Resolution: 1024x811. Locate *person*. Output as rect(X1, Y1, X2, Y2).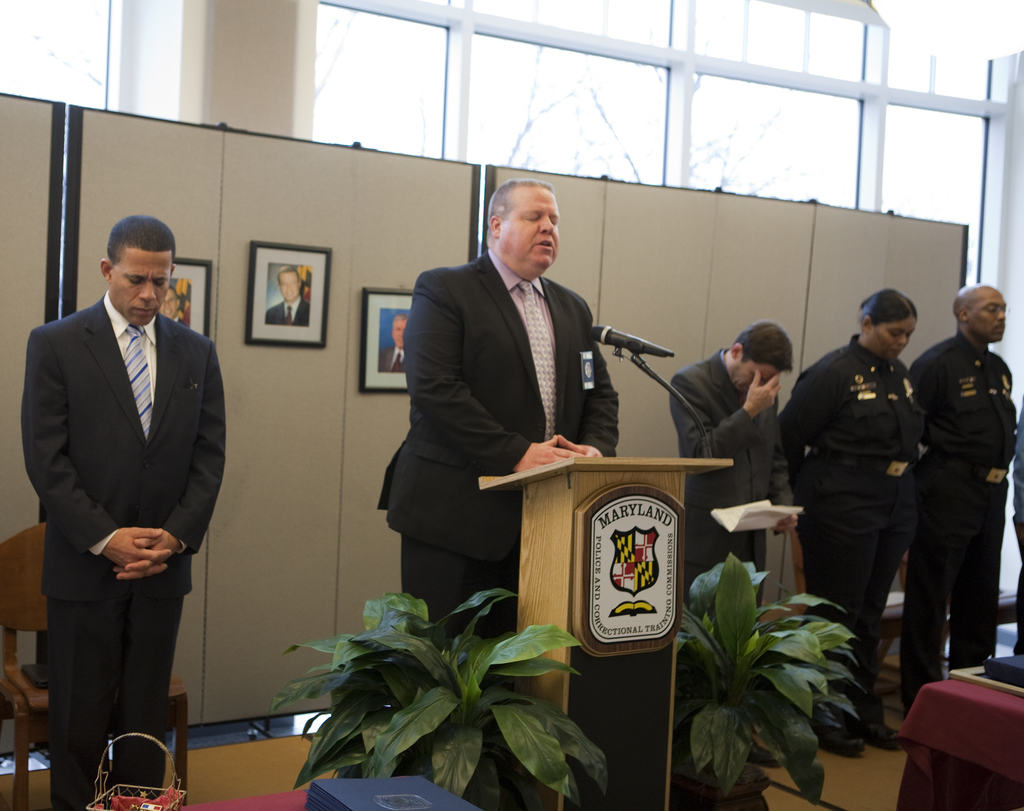
rect(262, 266, 312, 329).
